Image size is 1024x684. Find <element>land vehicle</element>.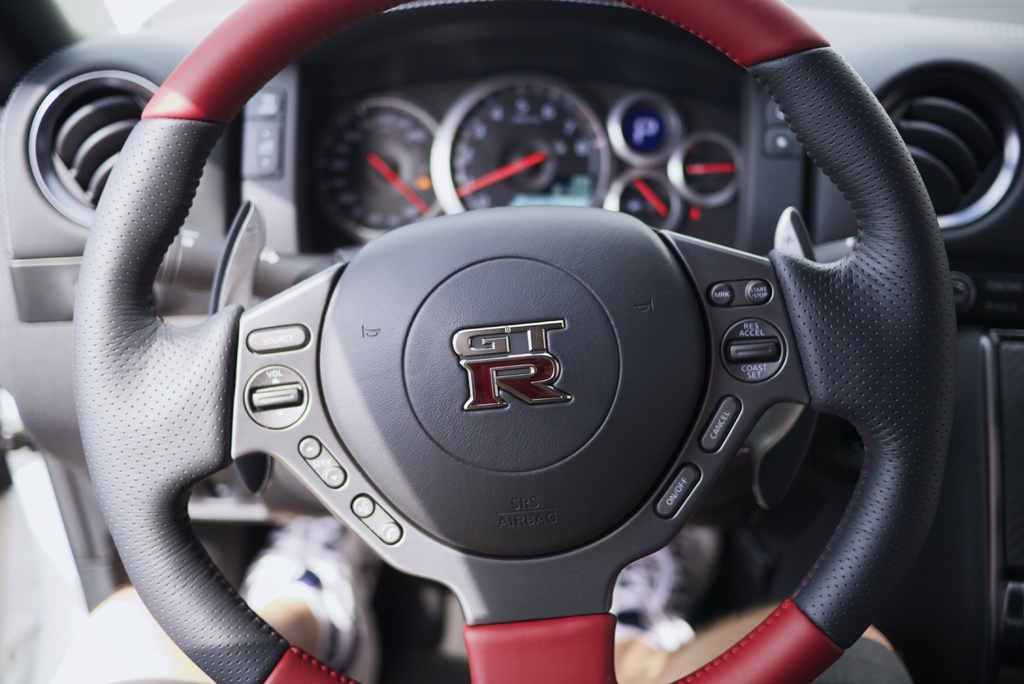
(x1=36, y1=3, x2=1023, y2=668).
